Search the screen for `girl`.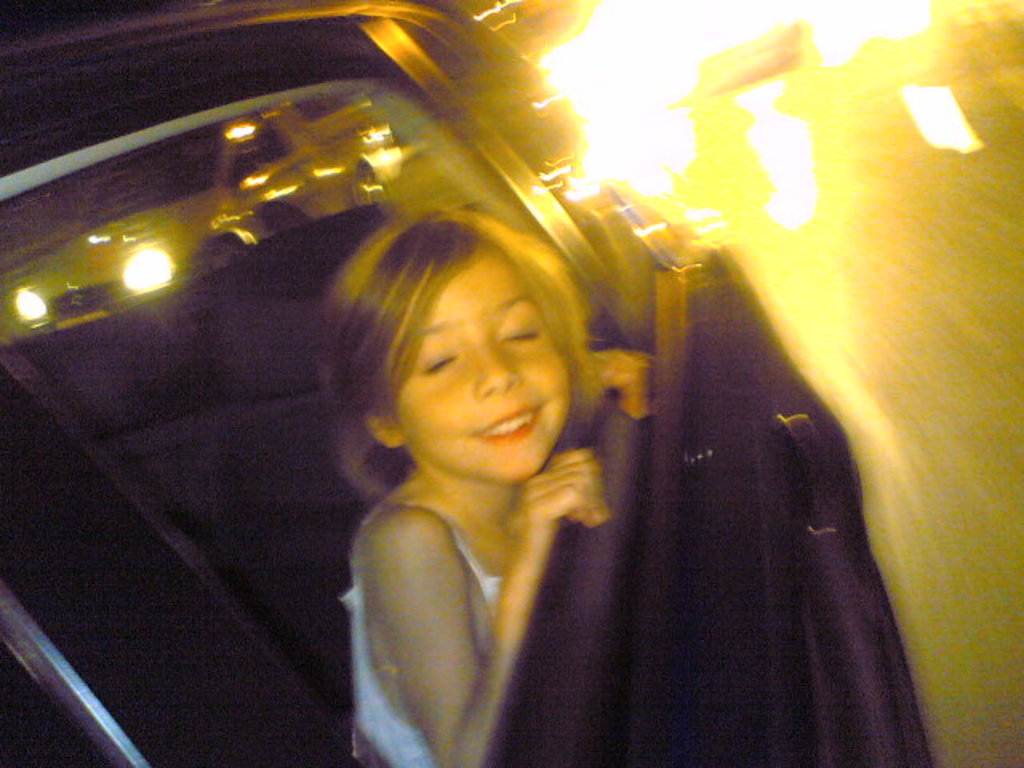
Found at Rect(317, 203, 653, 766).
